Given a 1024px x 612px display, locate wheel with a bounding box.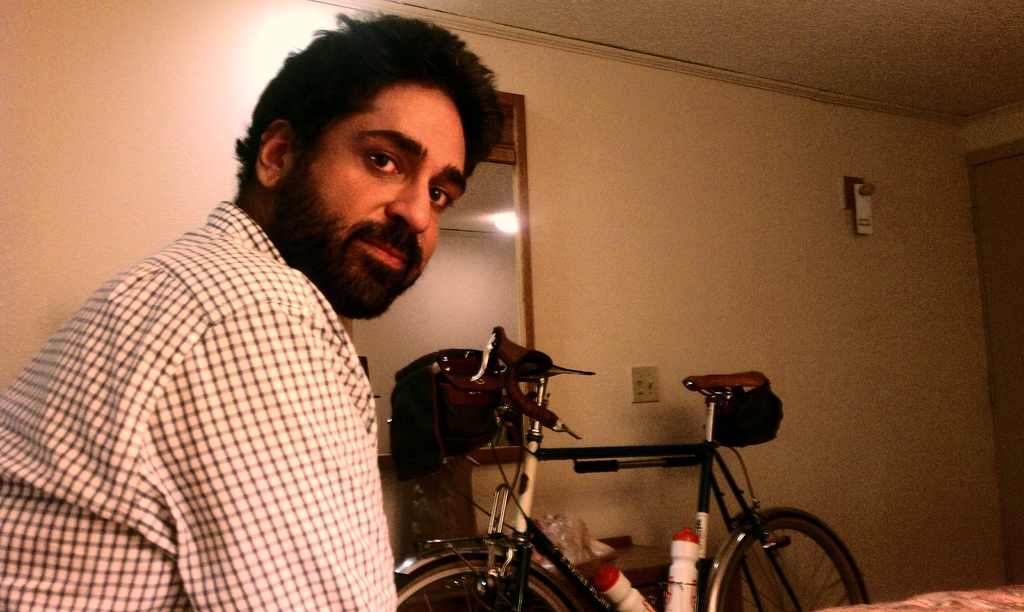
Located: x1=394, y1=558, x2=570, y2=611.
